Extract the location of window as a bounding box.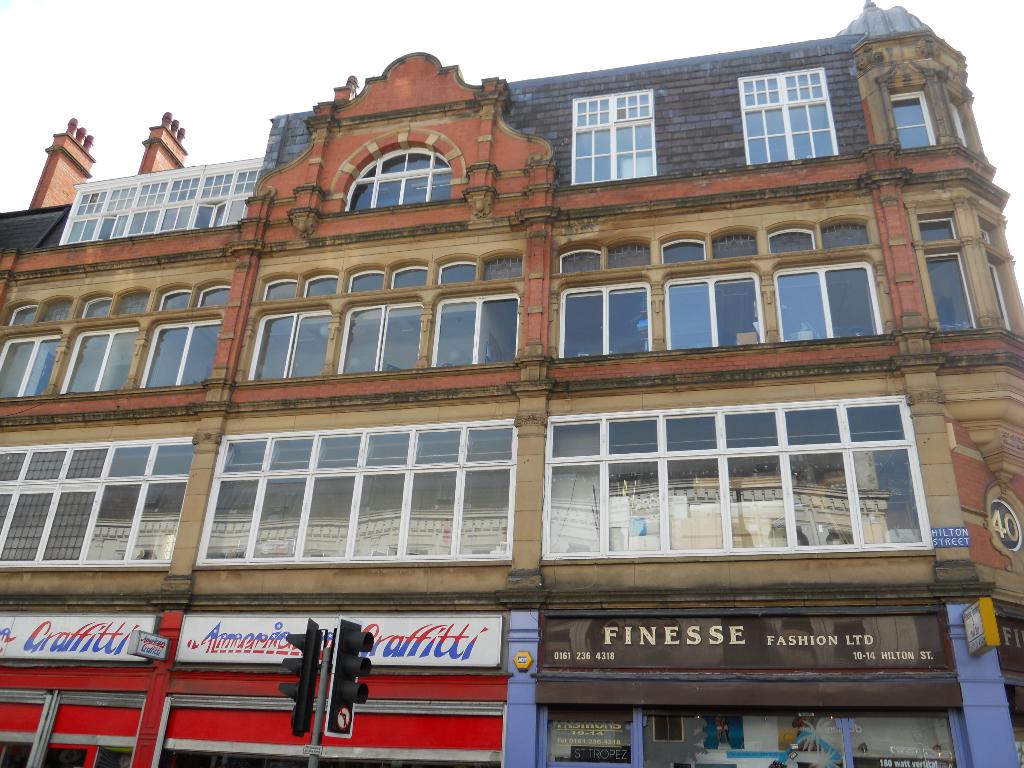
666 270 756 347.
